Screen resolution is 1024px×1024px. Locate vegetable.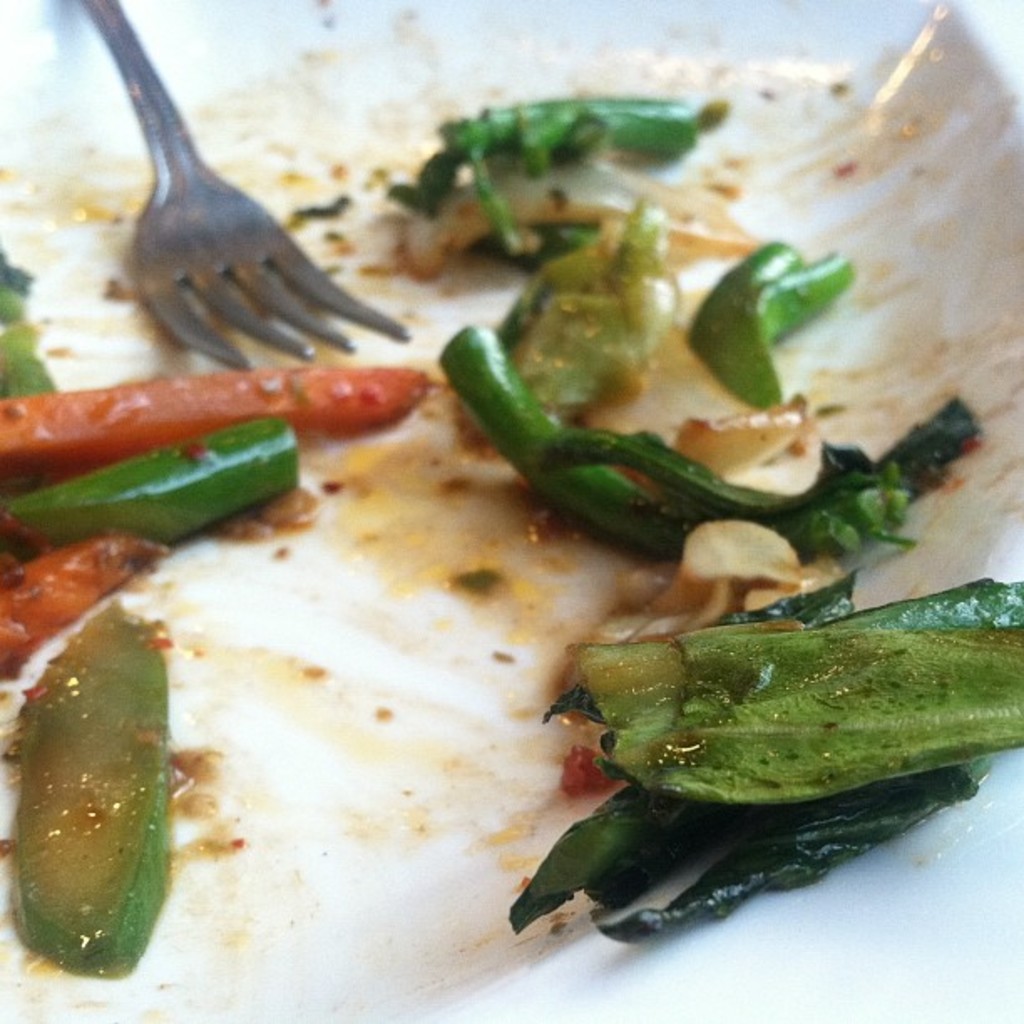
bbox=[442, 331, 979, 567].
